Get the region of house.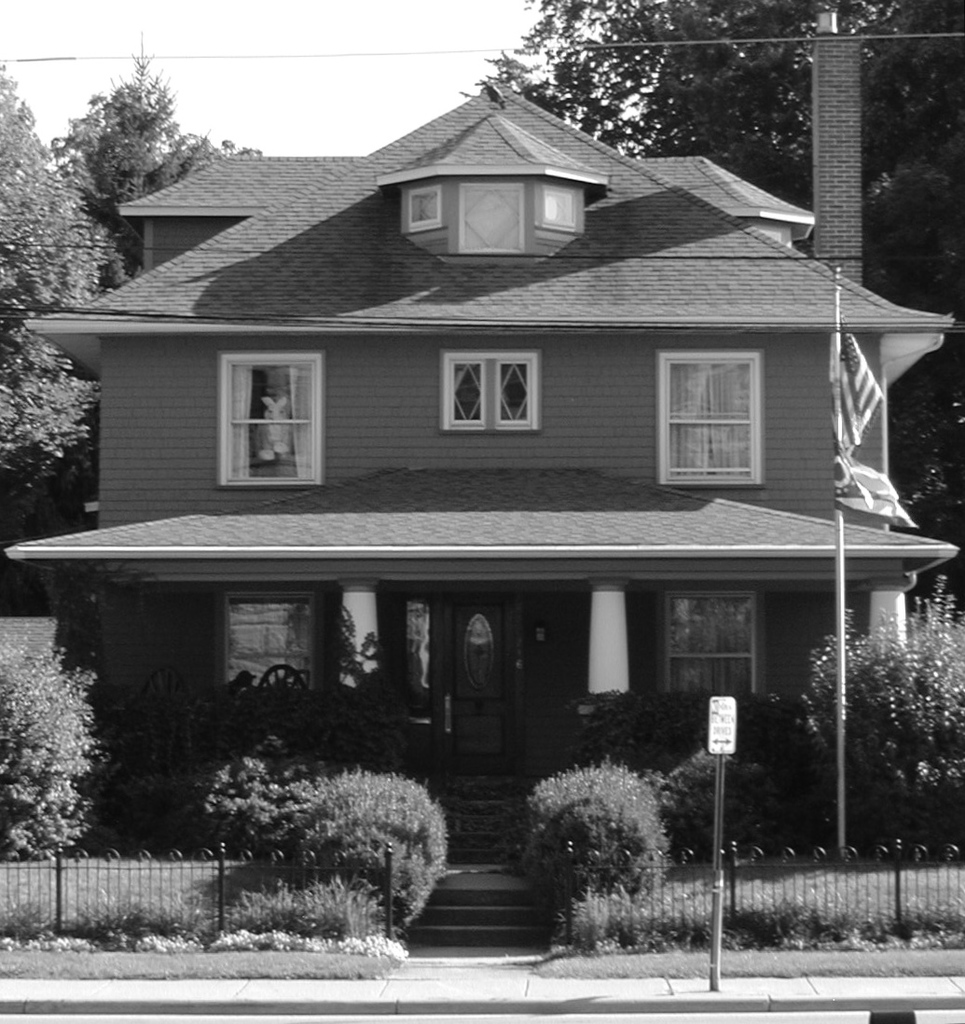
bbox=(7, 77, 958, 945).
